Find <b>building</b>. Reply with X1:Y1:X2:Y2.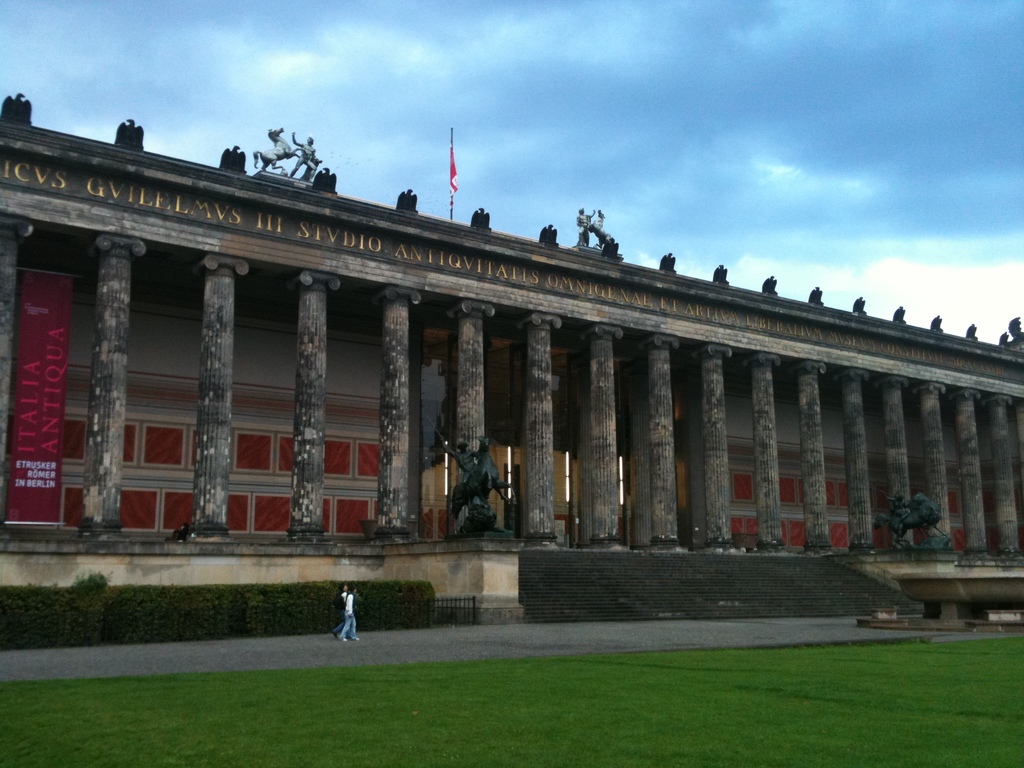
0:93:1023:653.
